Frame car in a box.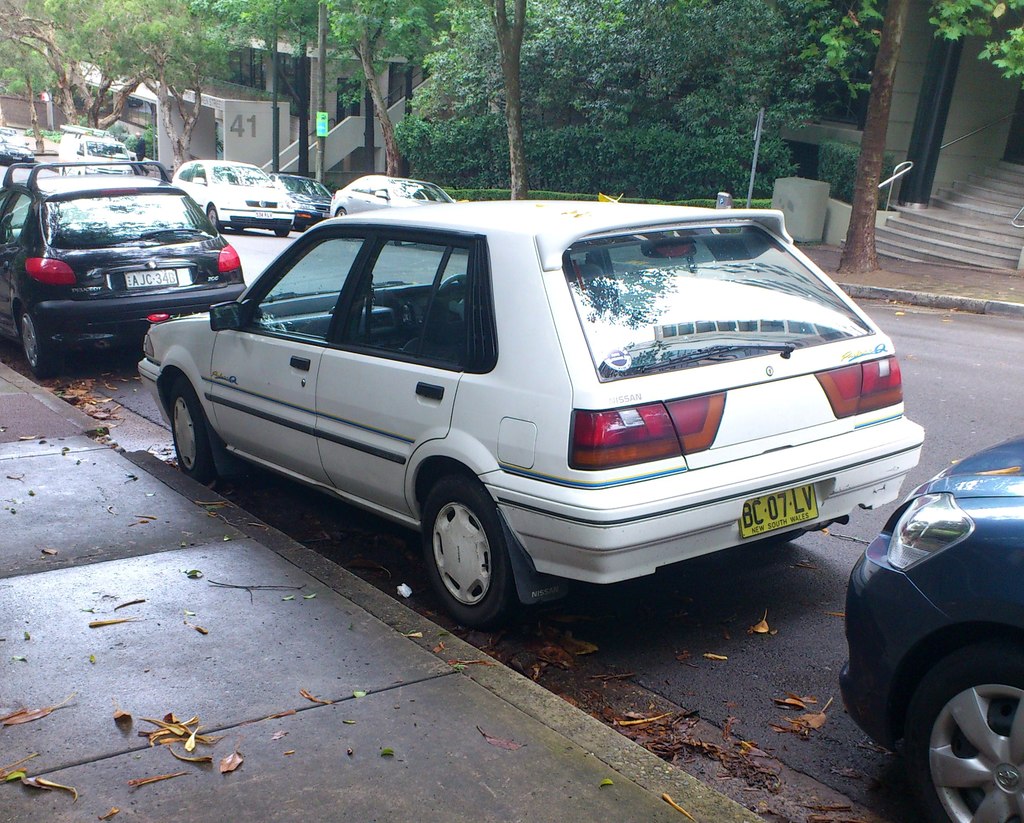
[left=0, top=122, right=37, bottom=156].
